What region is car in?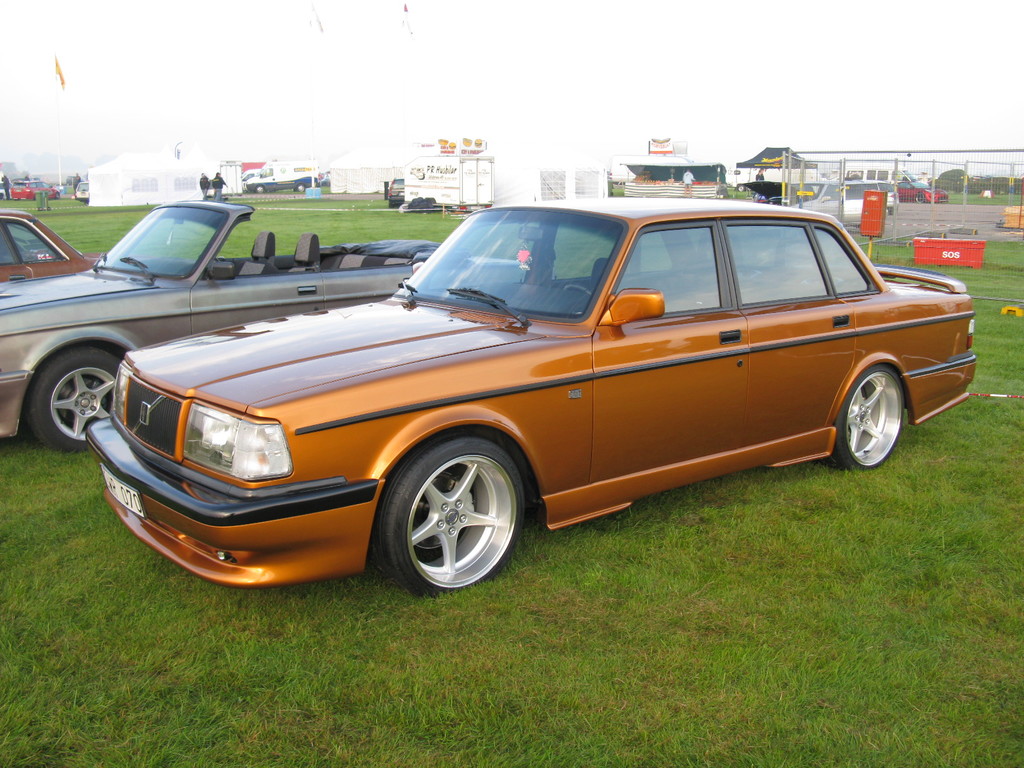
x1=0, y1=209, x2=109, y2=276.
